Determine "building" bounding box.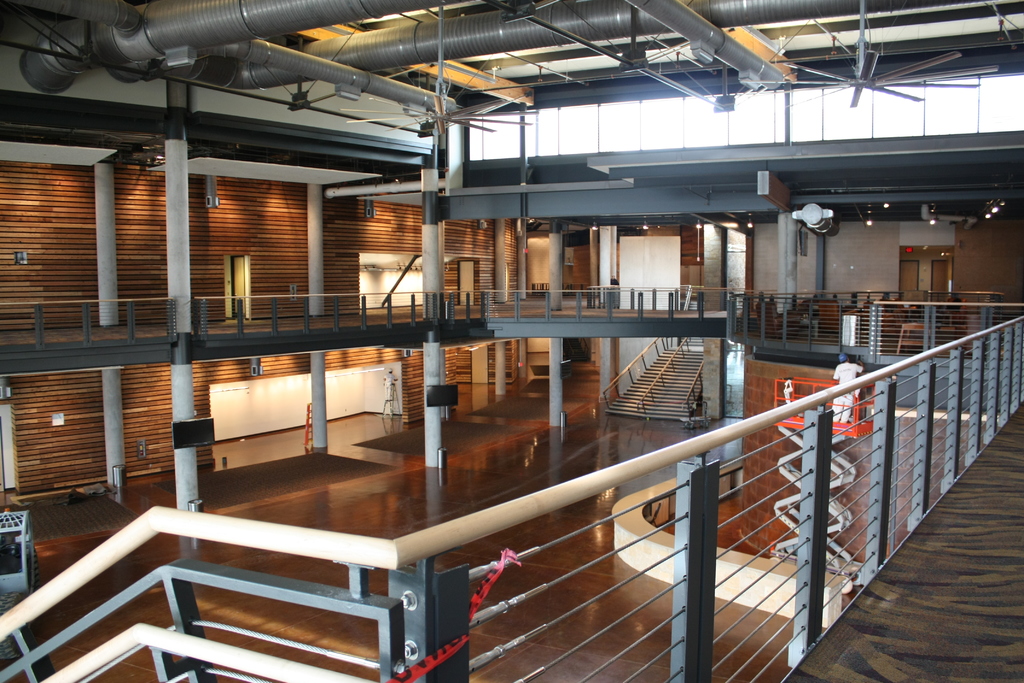
Determined: 0,0,1023,682.
